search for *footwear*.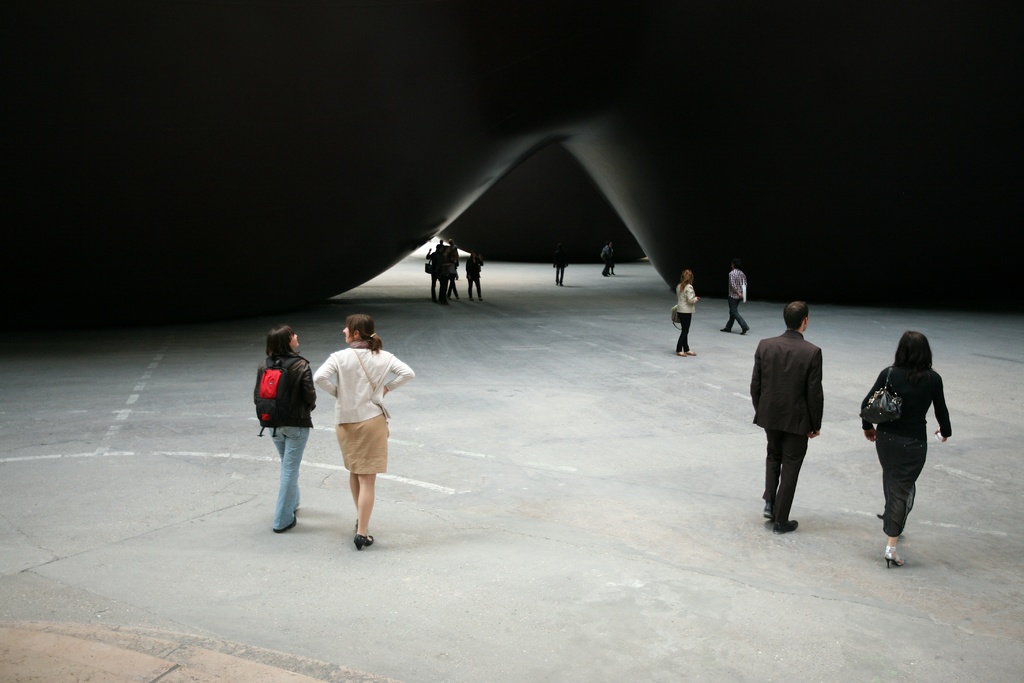
Found at detection(874, 506, 907, 518).
